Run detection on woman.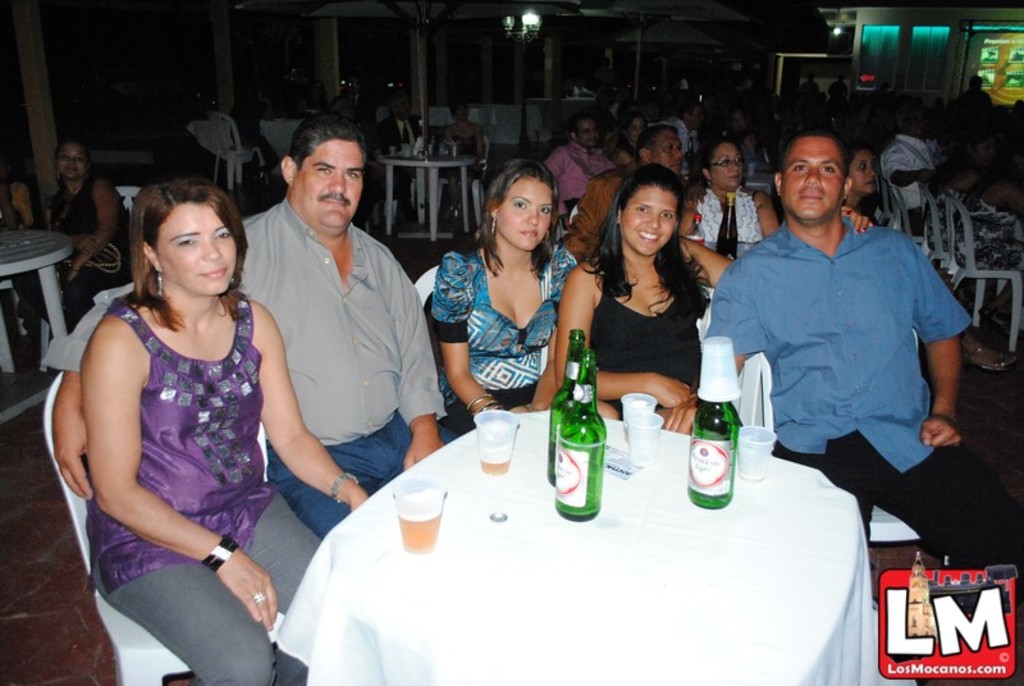
Result: {"x1": 49, "y1": 160, "x2": 296, "y2": 662}.
